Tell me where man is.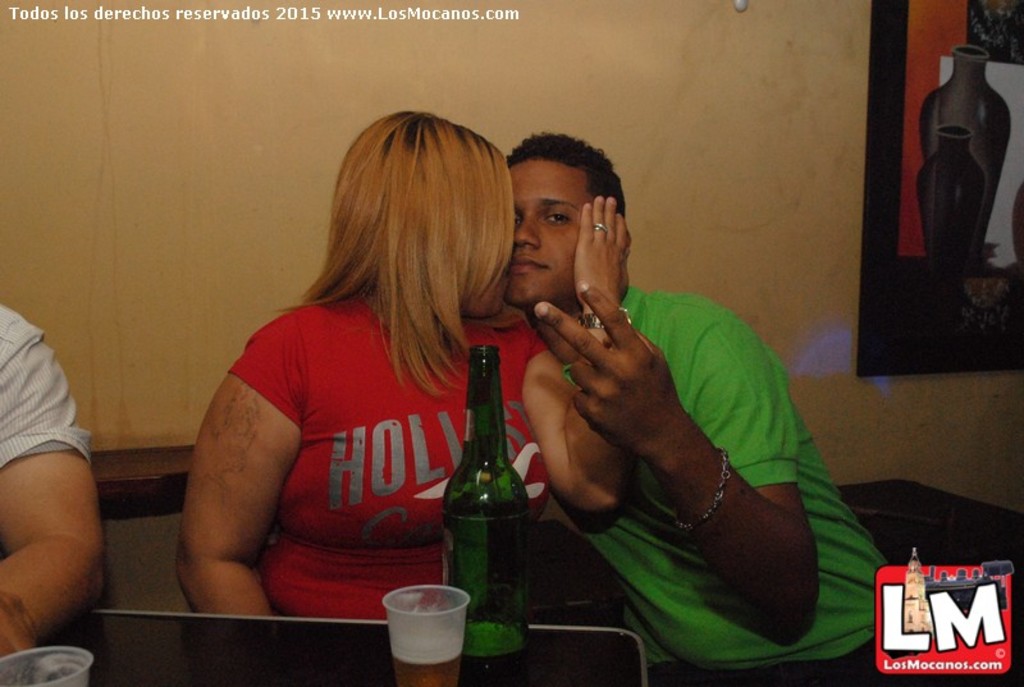
man is at [left=502, top=132, right=897, bottom=686].
